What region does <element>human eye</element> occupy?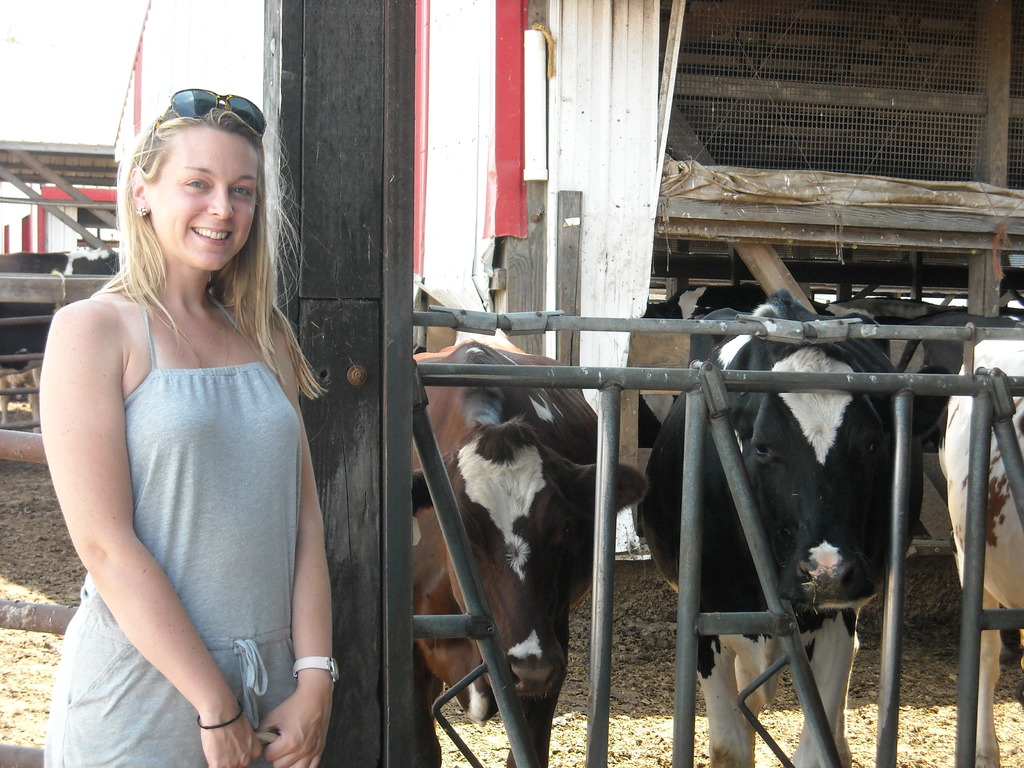
[x1=228, y1=182, x2=255, y2=200].
